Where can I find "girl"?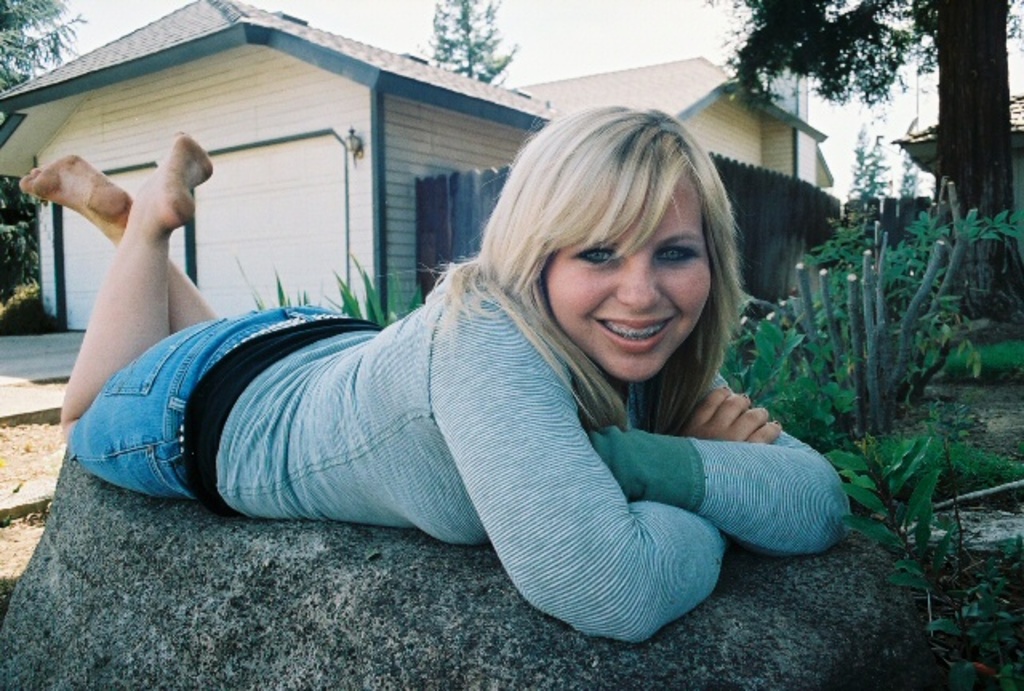
You can find it at box(22, 102, 848, 643).
